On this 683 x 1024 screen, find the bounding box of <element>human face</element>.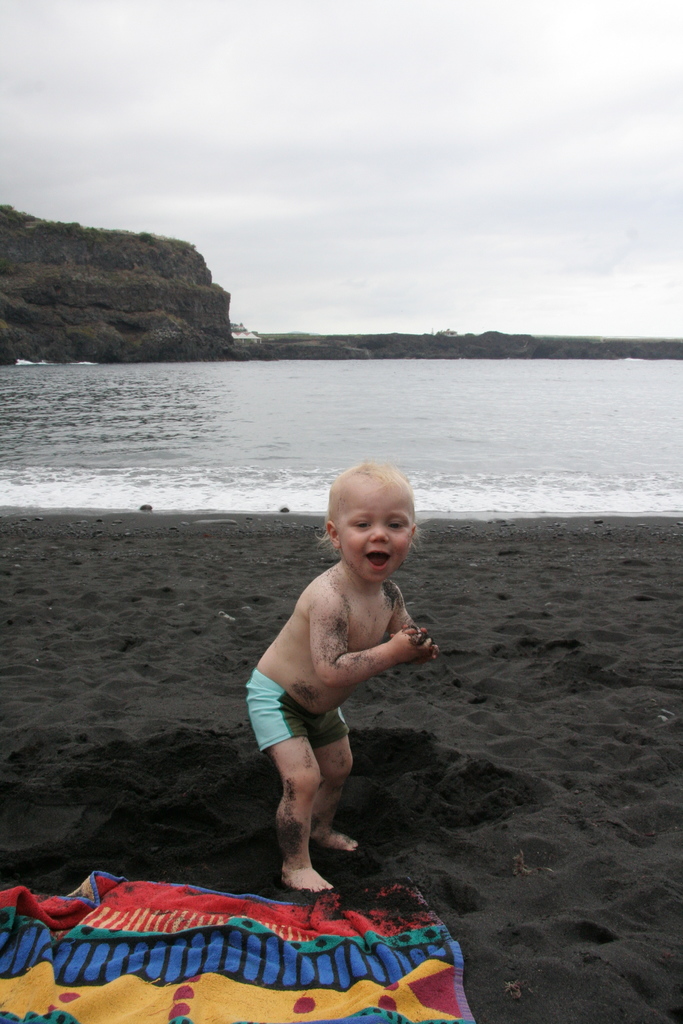
Bounding box: {"left": 338, "top": 491, "right": 413, "bottom": 586}.
